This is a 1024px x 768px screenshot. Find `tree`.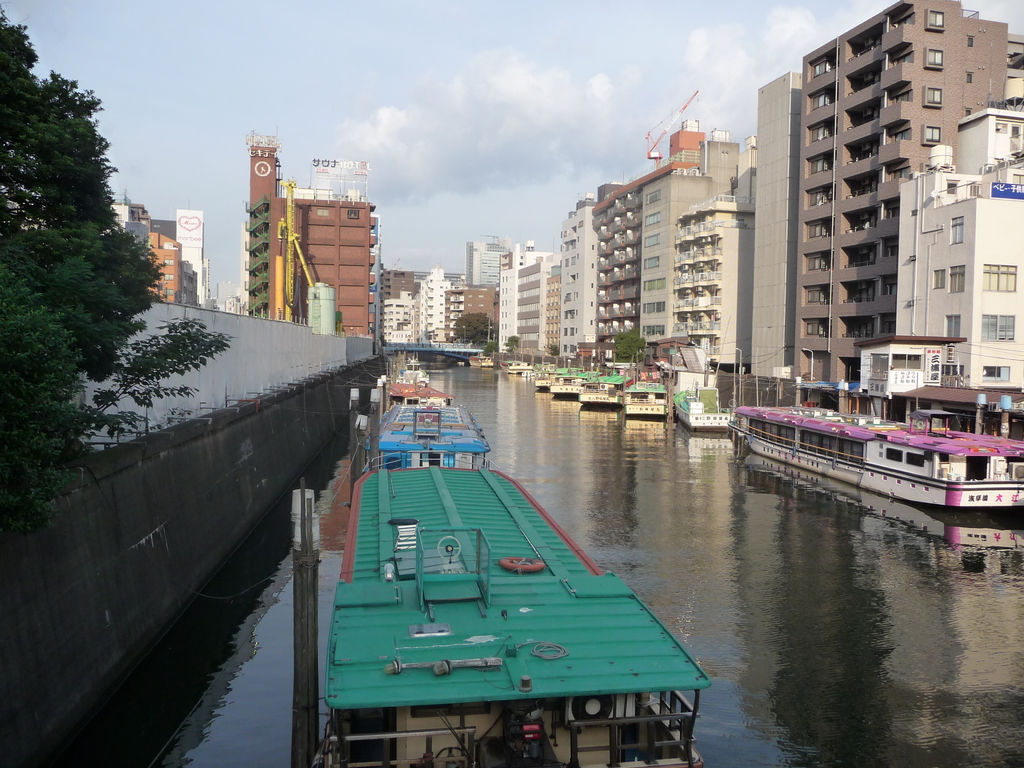
Bounding box: box=[453, 313, 500, 348].
